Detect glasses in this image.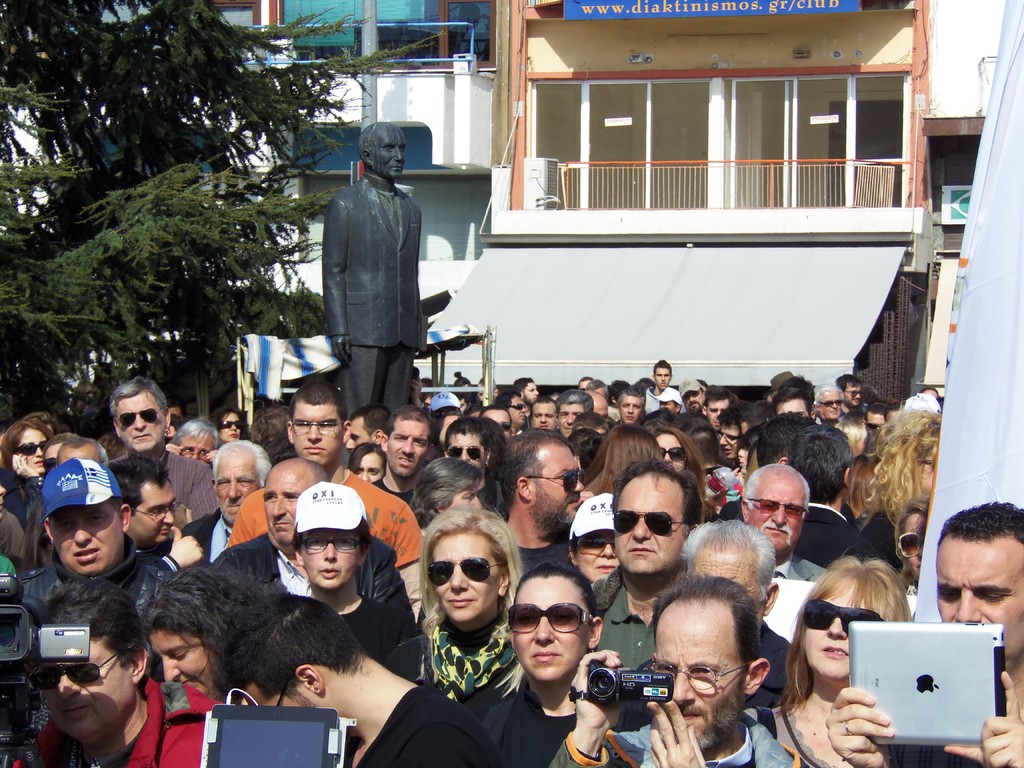
Detection: [647, 664, 751, 692].
